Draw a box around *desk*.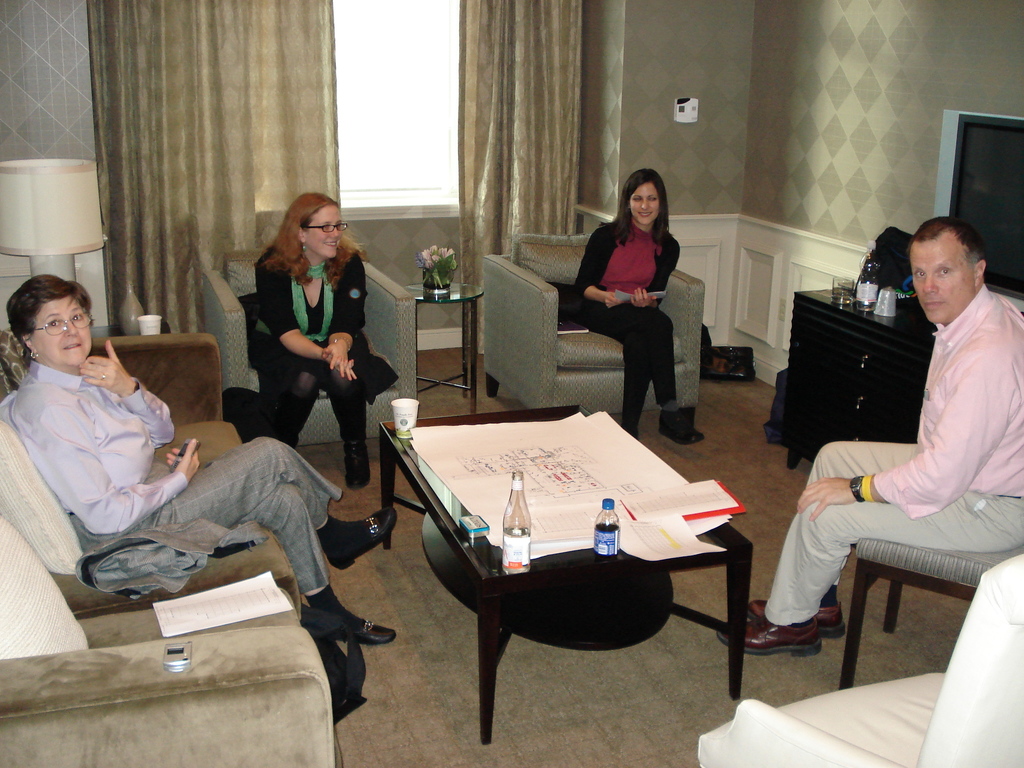
locate(376, 404, 754, 746).
